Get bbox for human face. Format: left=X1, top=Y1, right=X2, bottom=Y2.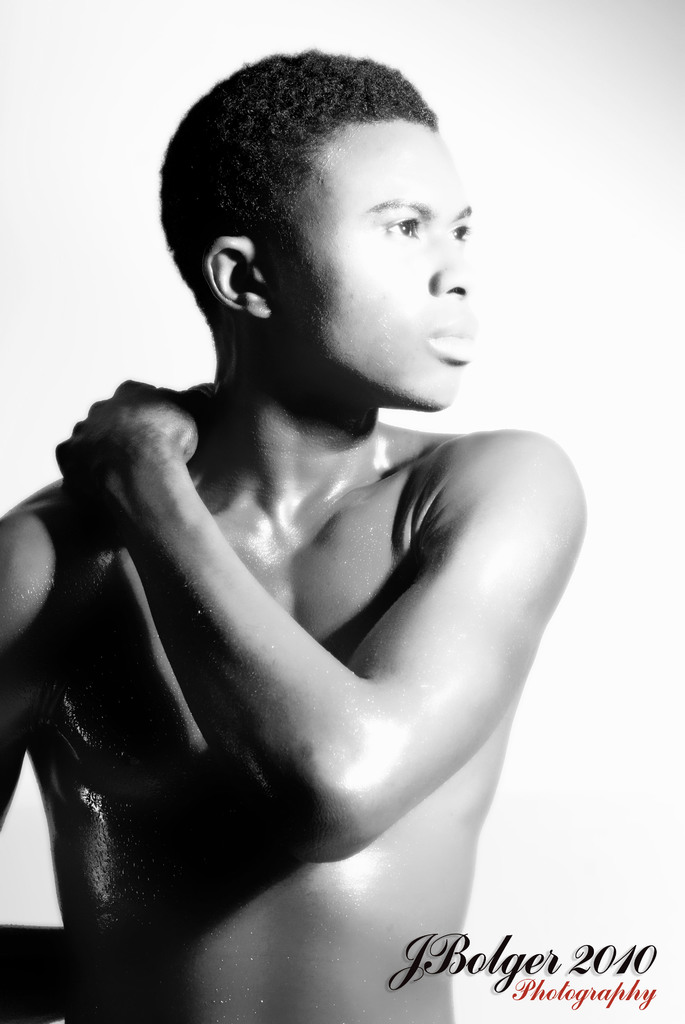
left=267, top=125, right=478, bottom=409.
